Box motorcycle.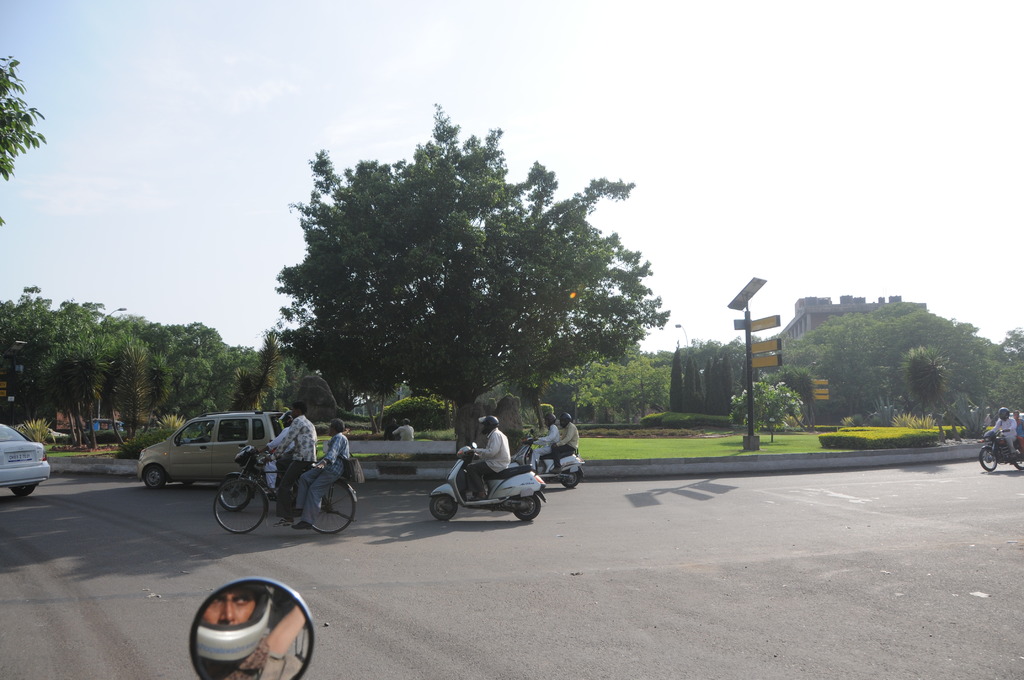
[left=978, top=426, right=1023, bottom=471].
